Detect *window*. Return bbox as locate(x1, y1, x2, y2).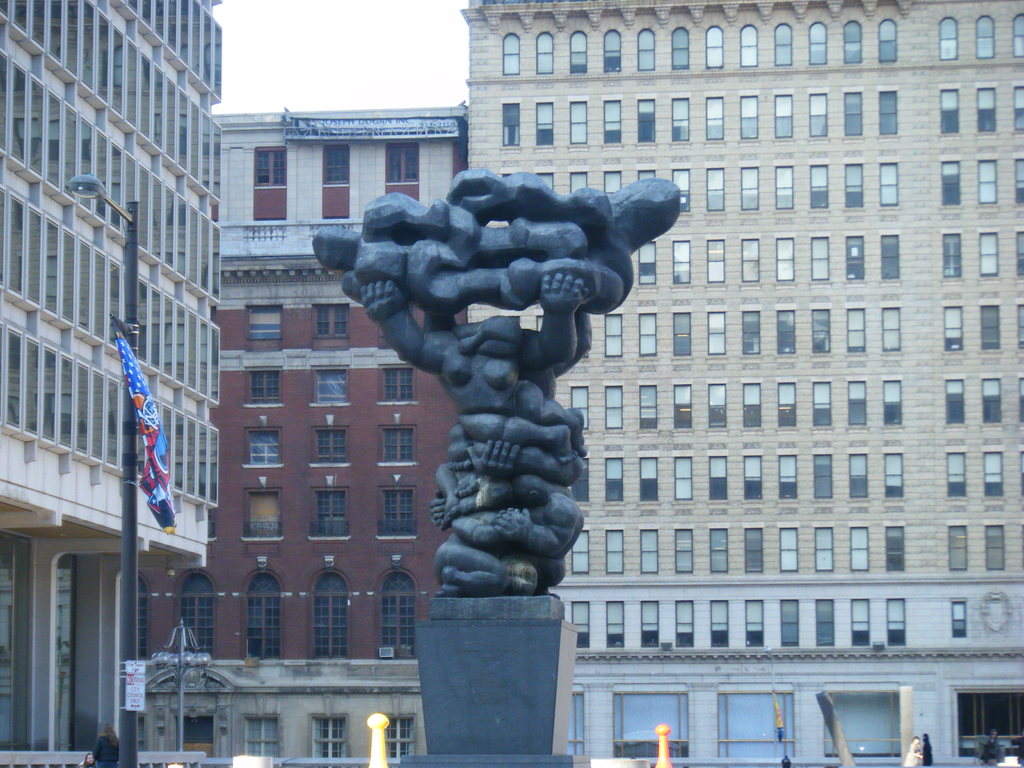
locate(976, 226, 1000, 281).
